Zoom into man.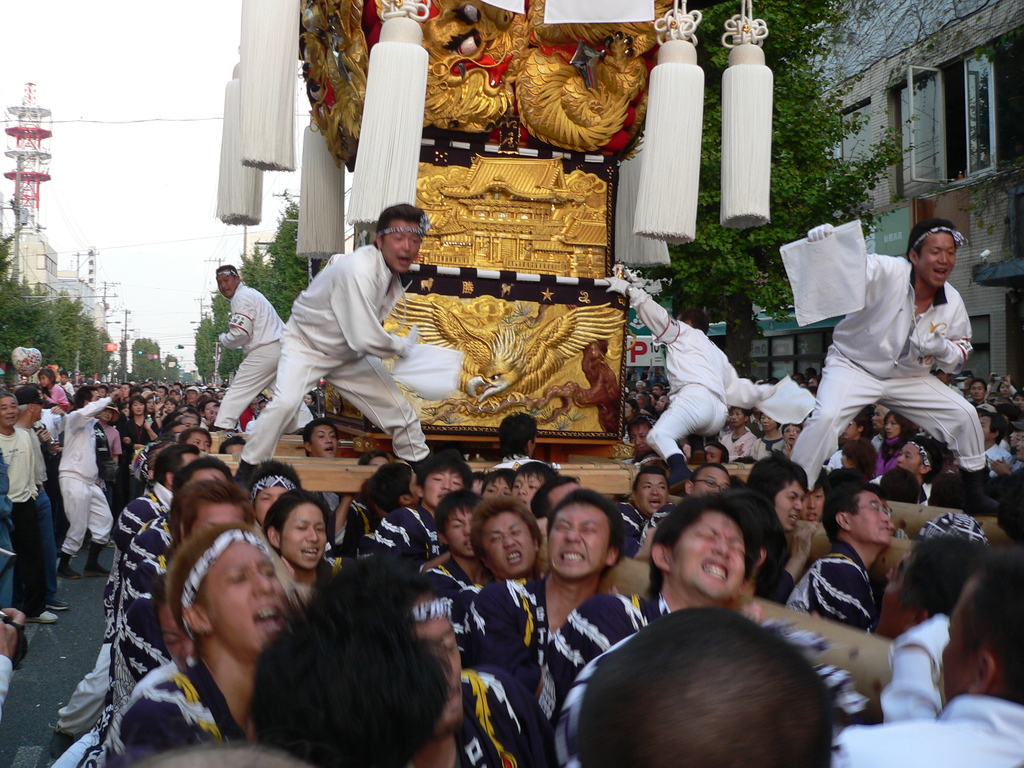
Zoom target: (219,269,312,428).
